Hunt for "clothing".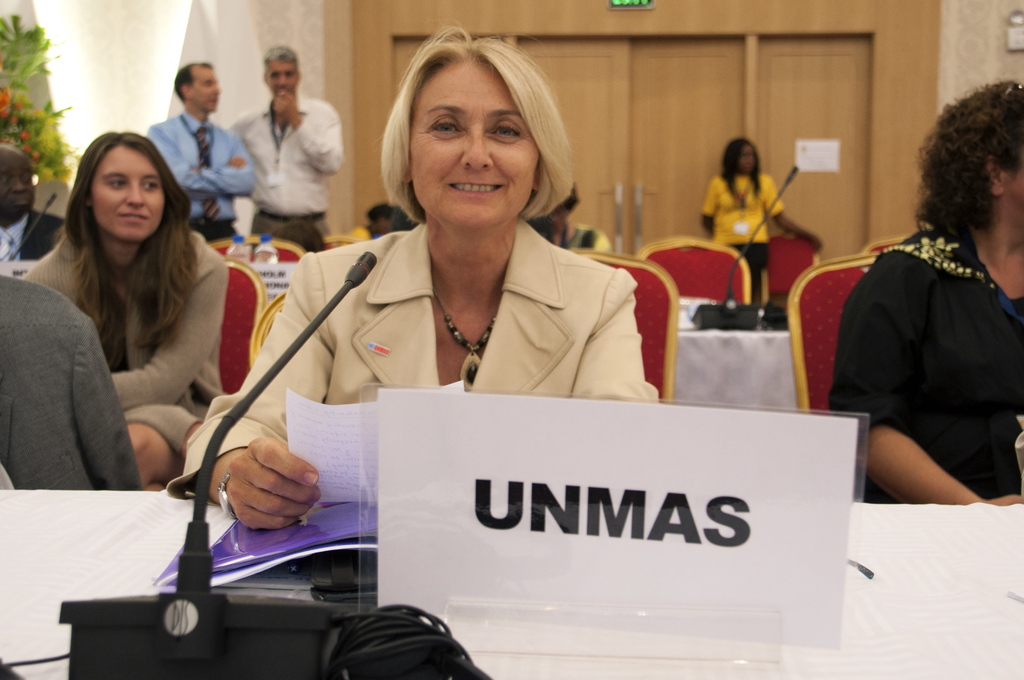
Hunted down at 557/224/615/258.
